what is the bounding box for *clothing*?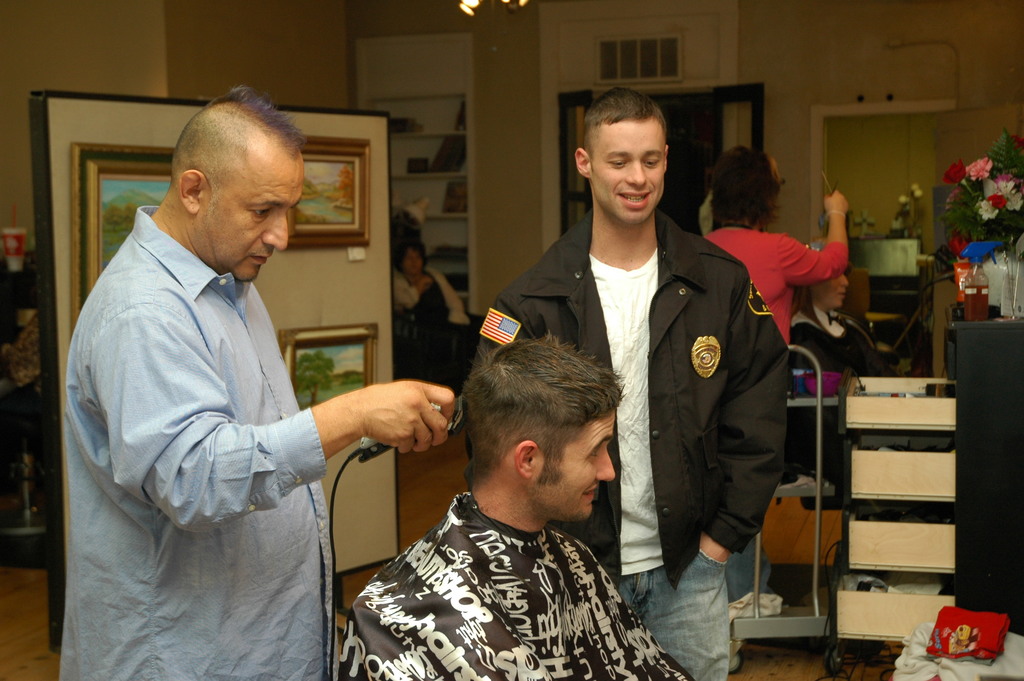
386,267,466,330.
